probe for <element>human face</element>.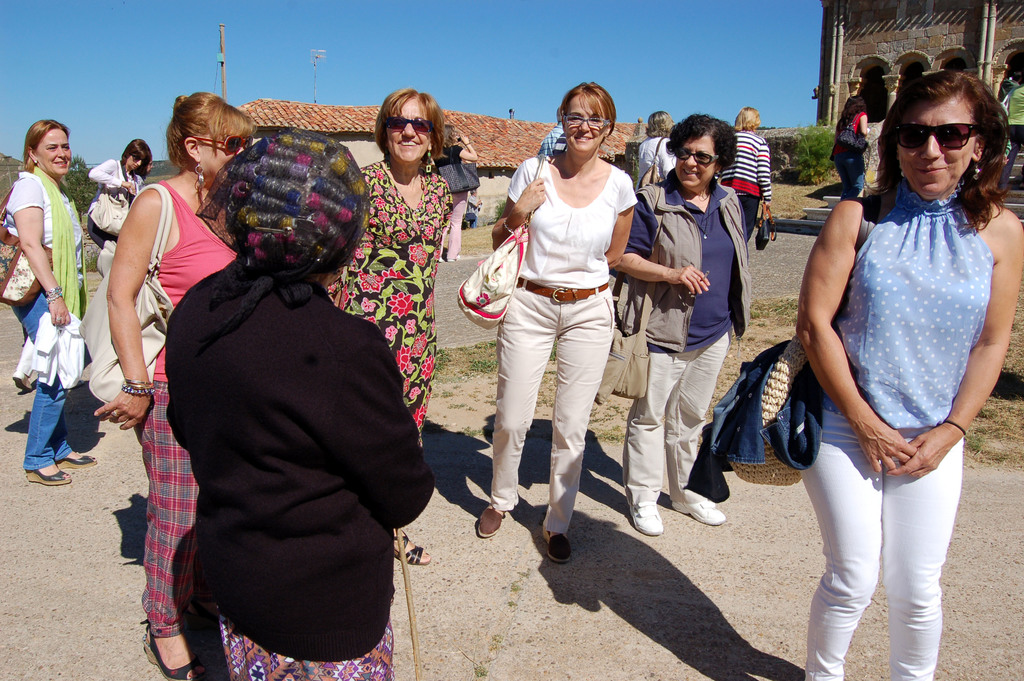
Probe result: (37,126,72,174).
